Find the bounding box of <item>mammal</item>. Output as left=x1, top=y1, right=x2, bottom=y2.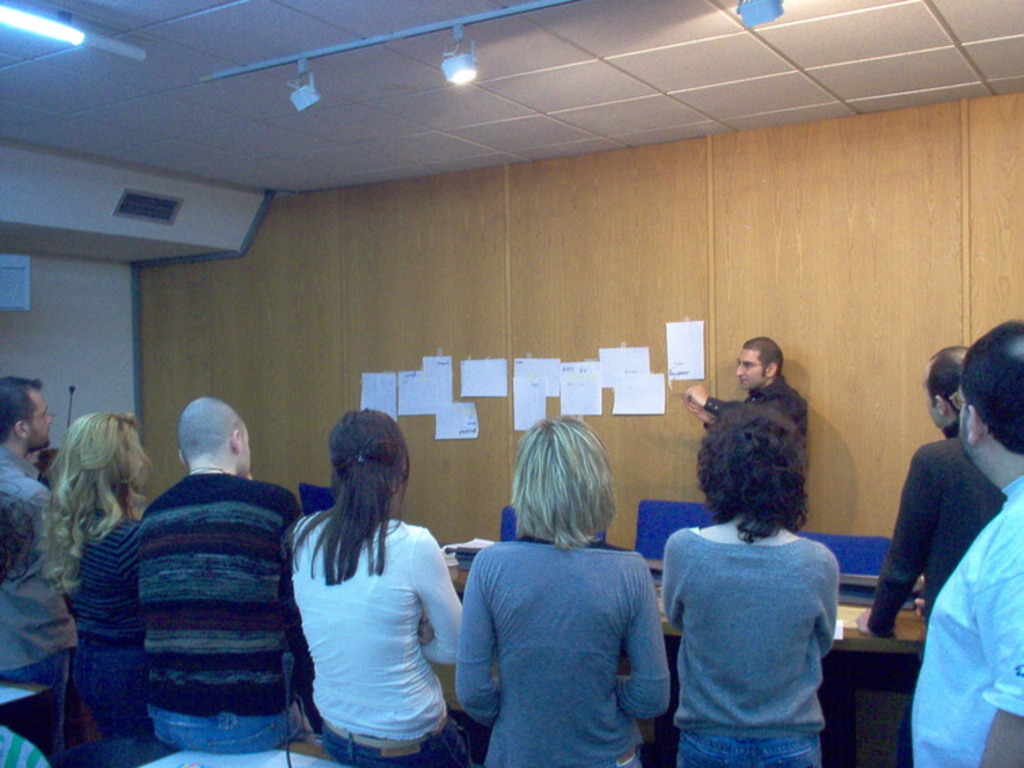
left=0, top=377, right=88, bottom=689.
